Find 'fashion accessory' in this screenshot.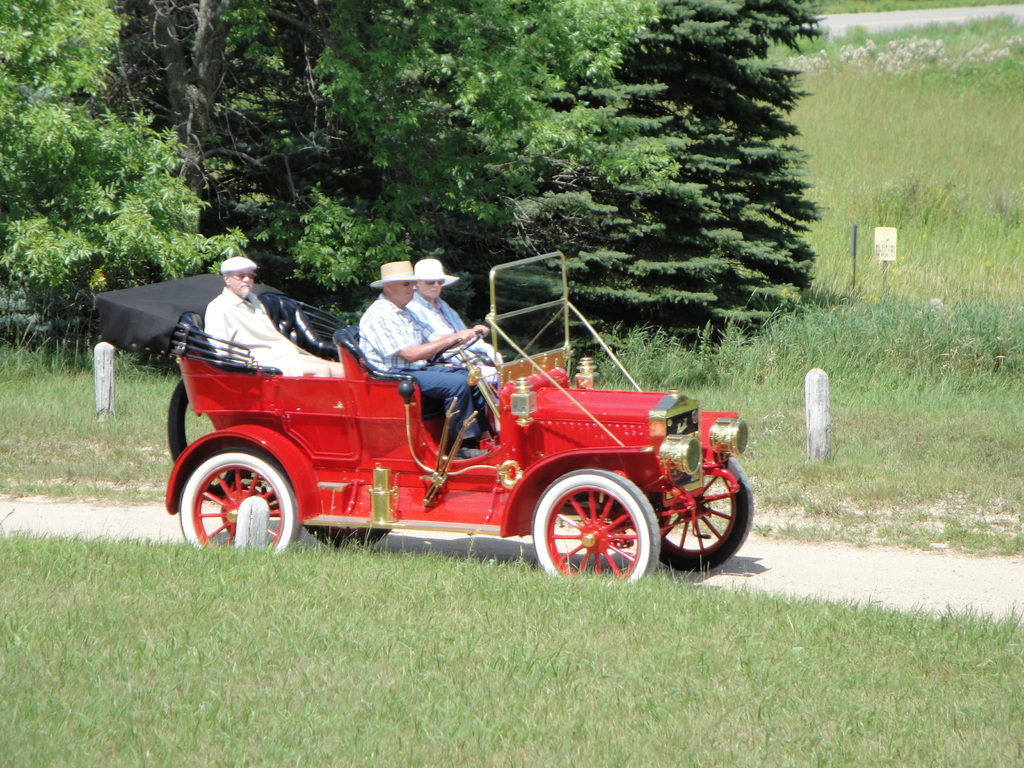
The bounding box for 'fashion accessory' is [415,260,460,289].
